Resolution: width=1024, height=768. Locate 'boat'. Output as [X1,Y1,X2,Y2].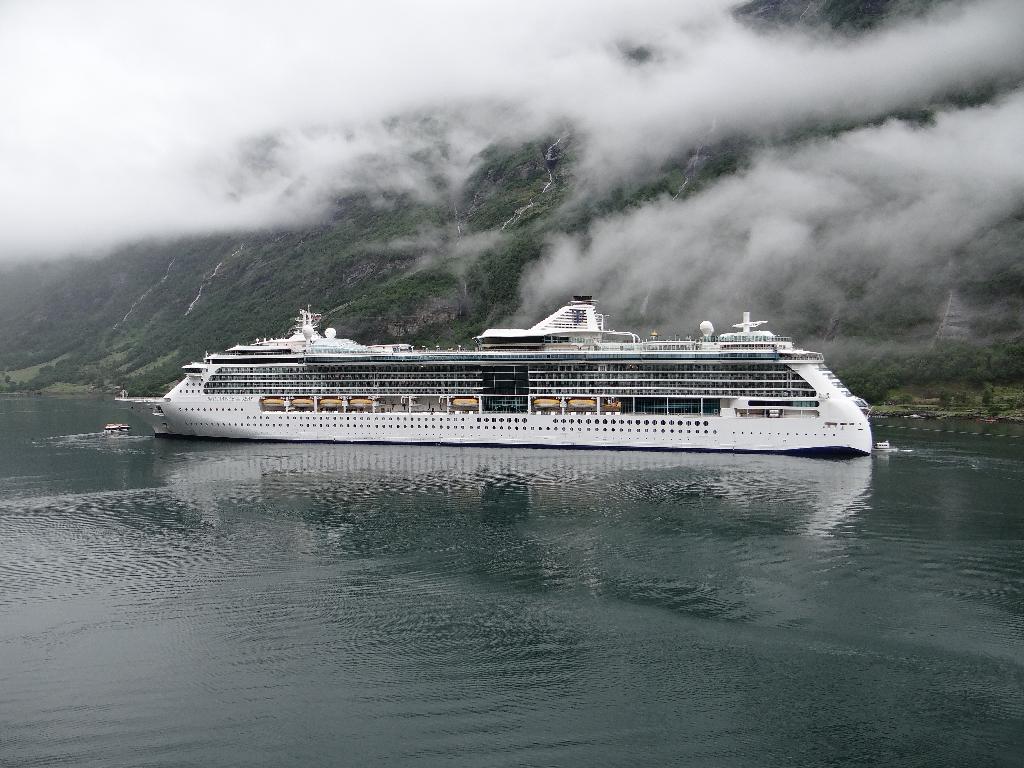
[102,415,138,439].
